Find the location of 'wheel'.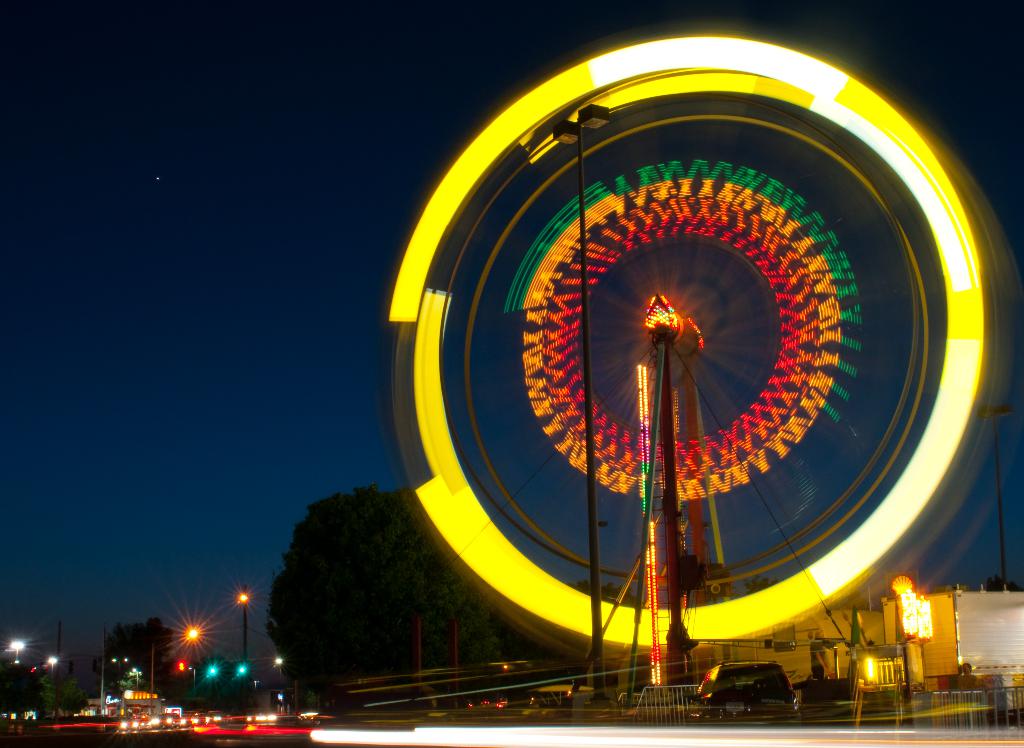
Location: [384,27,1023,683].
